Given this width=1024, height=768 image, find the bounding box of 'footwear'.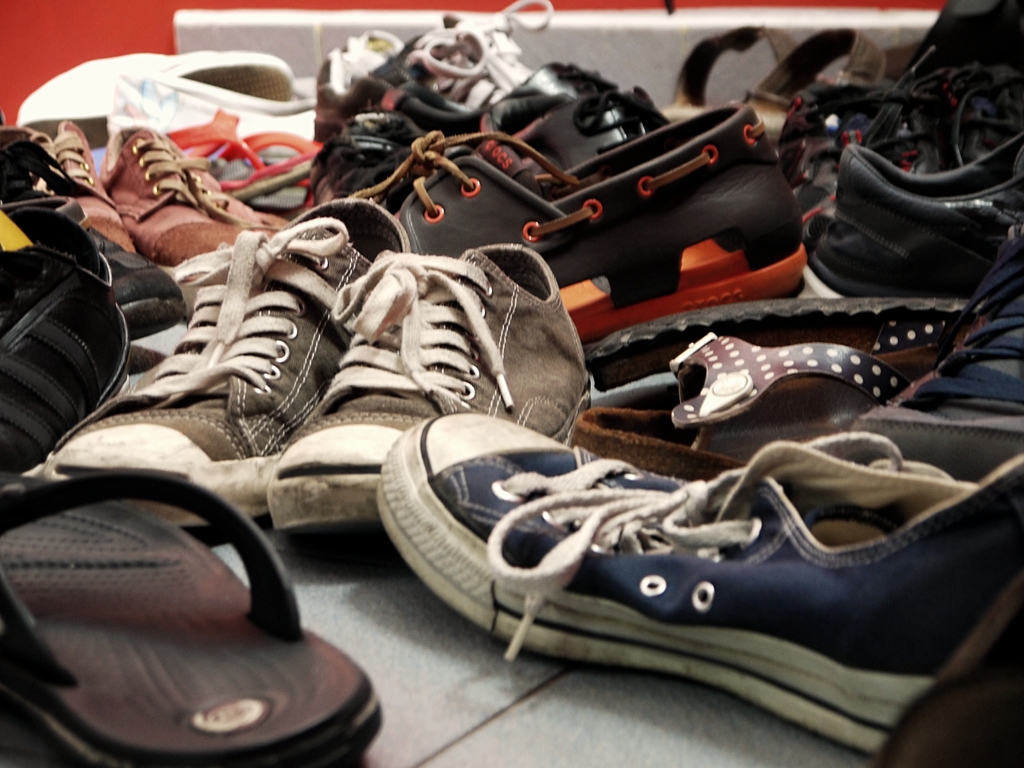
box=[790, 45, 1023, 176].
